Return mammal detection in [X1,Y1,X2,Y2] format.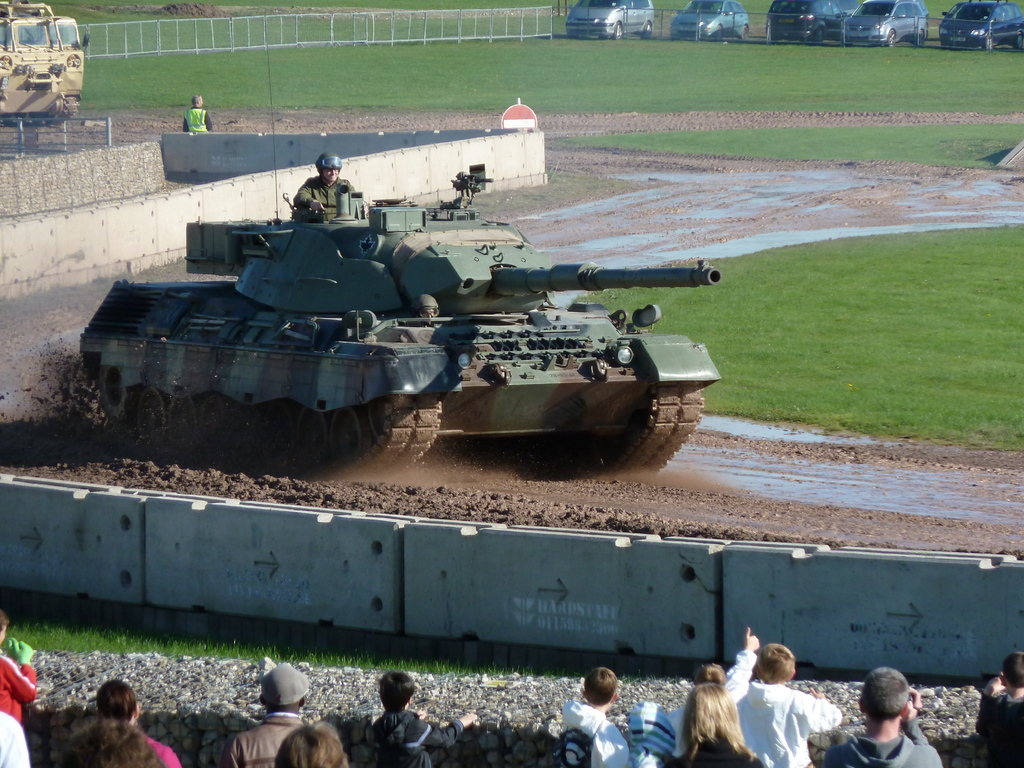
[60,716,161,767].
